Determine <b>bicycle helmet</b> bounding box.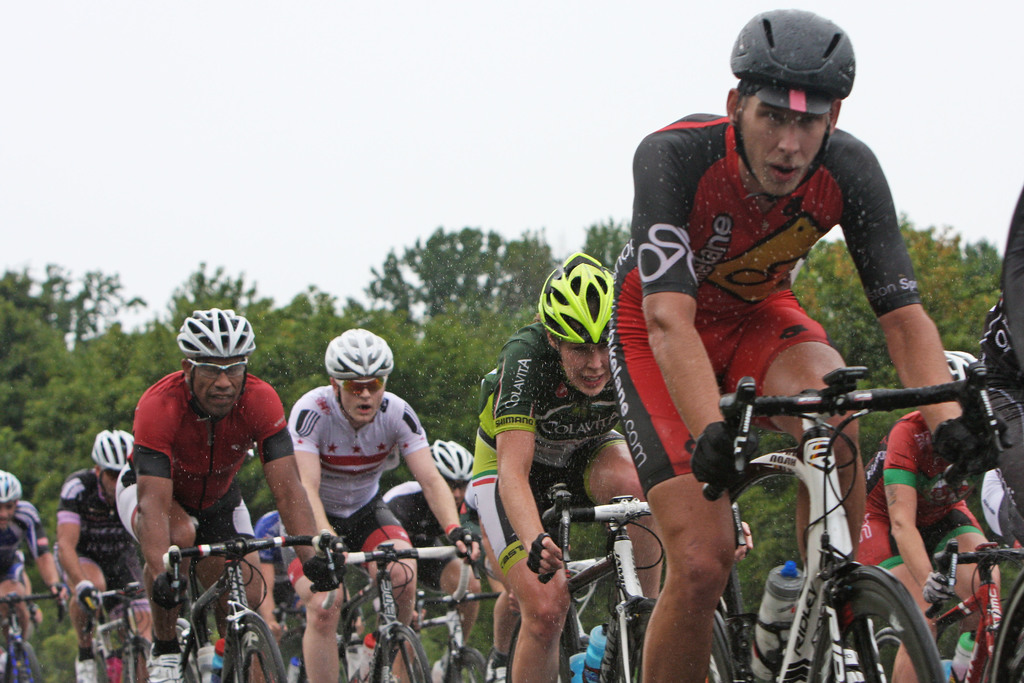
Determined: 725/6/849/97.
